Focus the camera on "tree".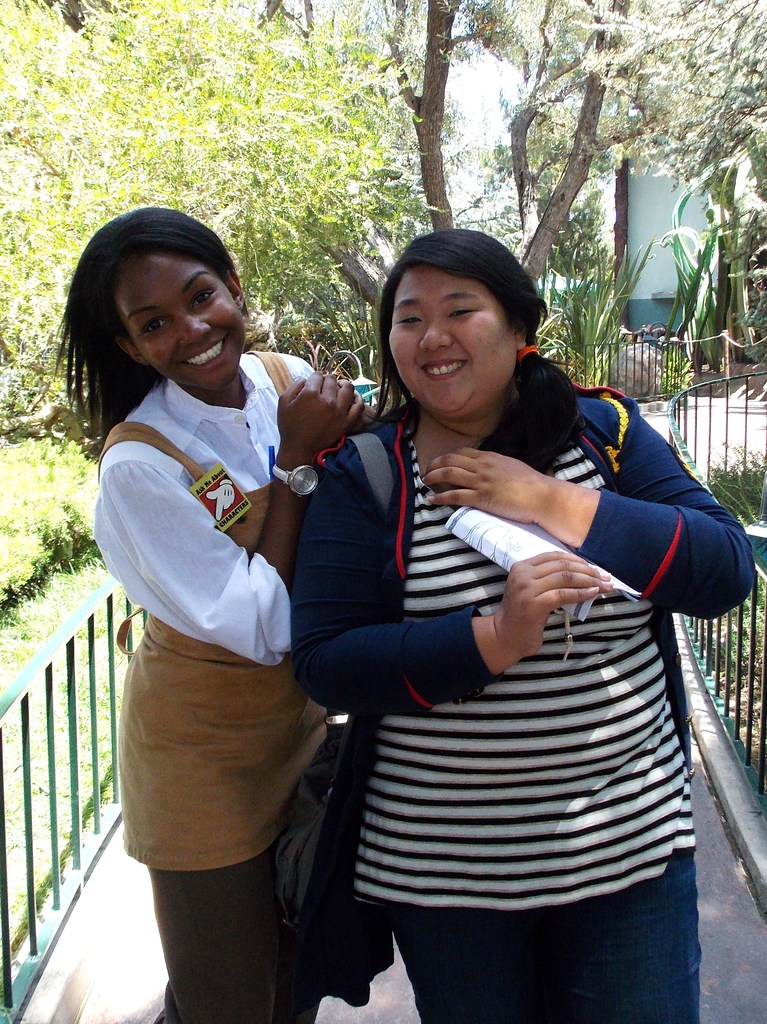
Focus region: select_region(0, 0, 435, 445).
